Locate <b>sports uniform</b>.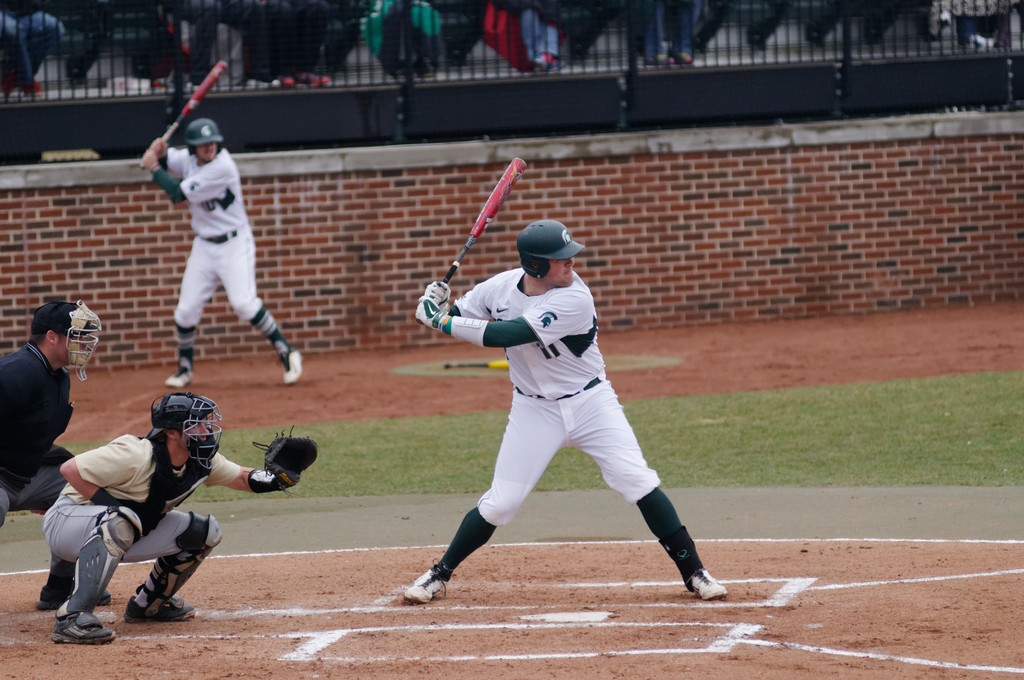
Bounding box: Rect(151, 138, 296, 370).
